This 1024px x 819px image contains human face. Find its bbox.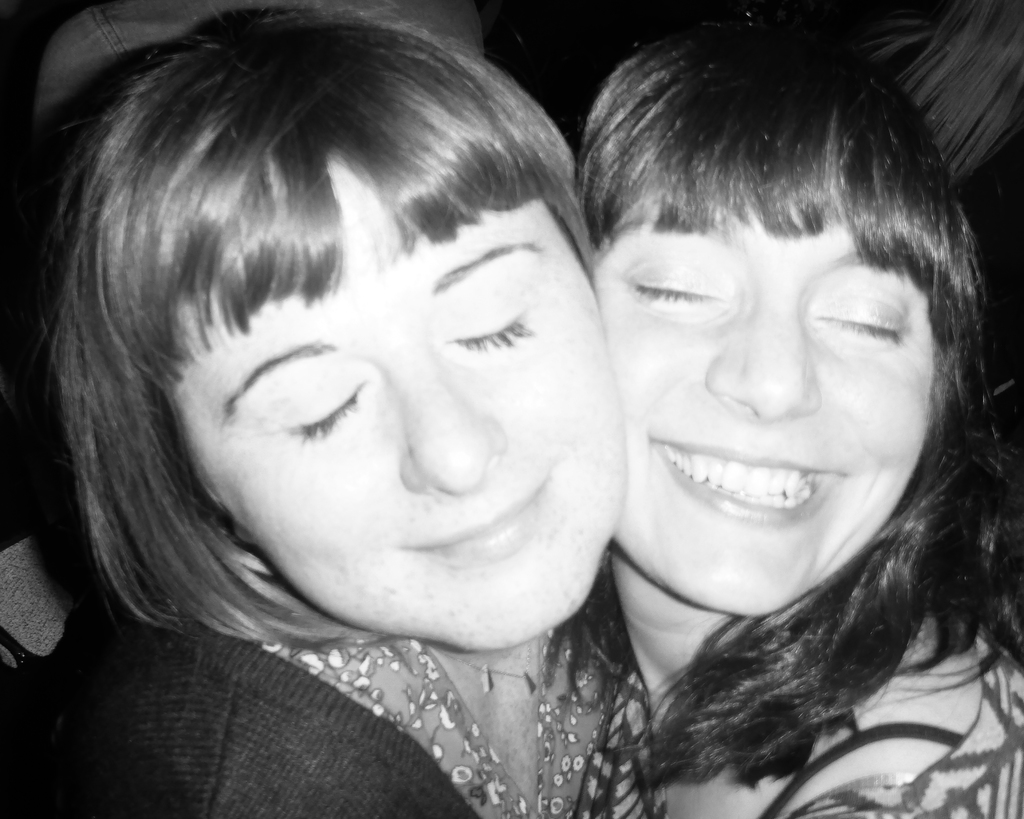
select_region(591, 200, 934, 613).
